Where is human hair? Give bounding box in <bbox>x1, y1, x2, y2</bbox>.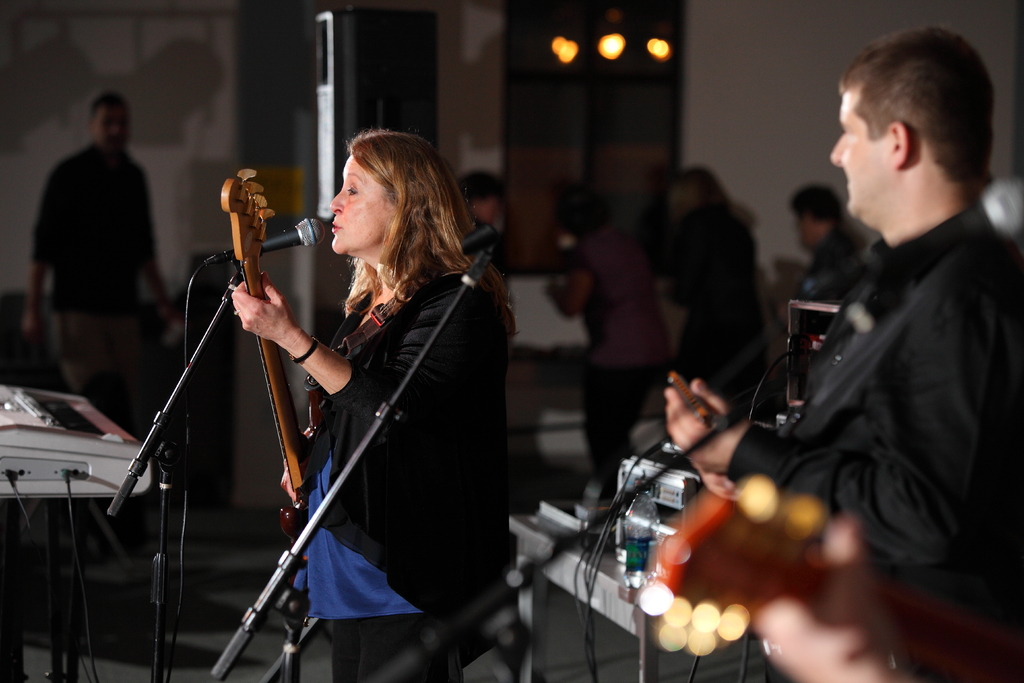
<bbox>83, 89, 131, 122</bbox>.
